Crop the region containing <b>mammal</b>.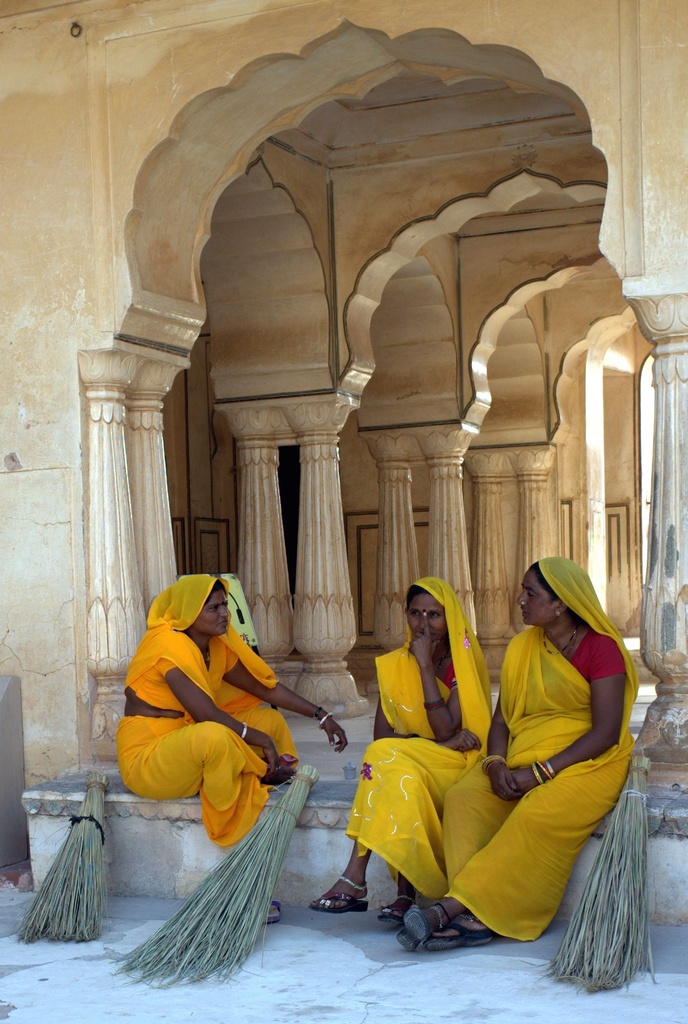
Crop region: {"left": 110, "top": 564, "right": 352, "bottom": 840}.
